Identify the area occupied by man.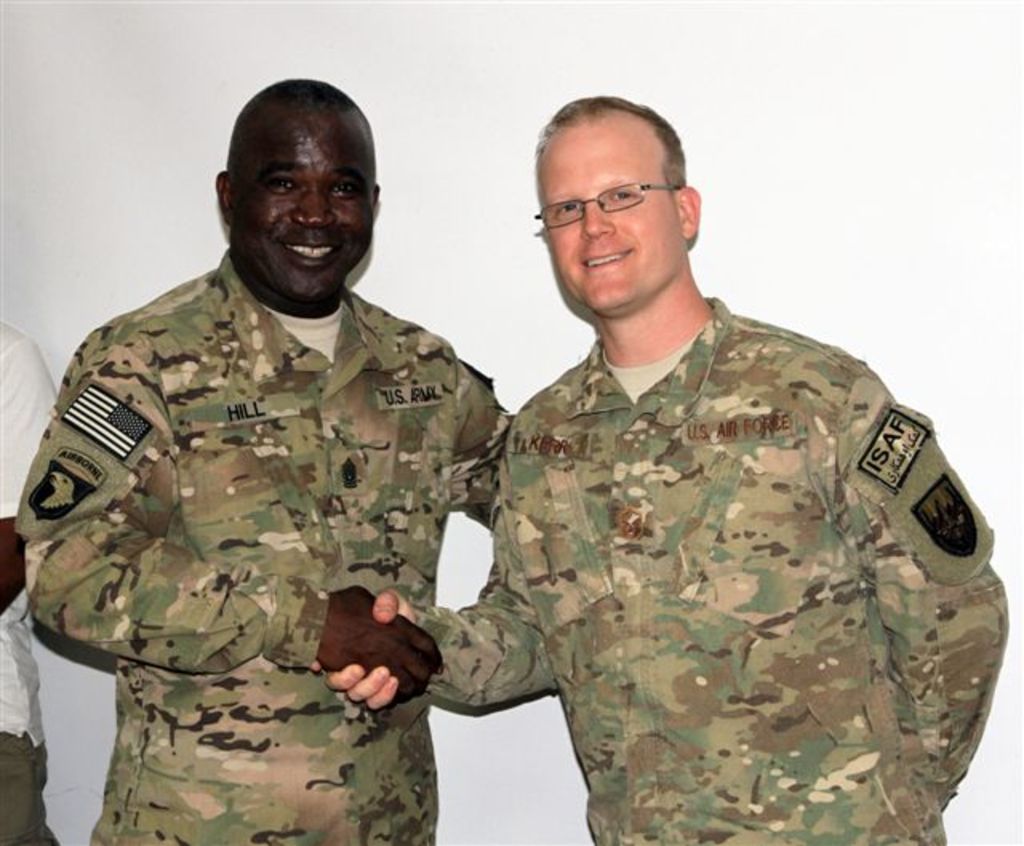
Area: (307,98,1011,844).
